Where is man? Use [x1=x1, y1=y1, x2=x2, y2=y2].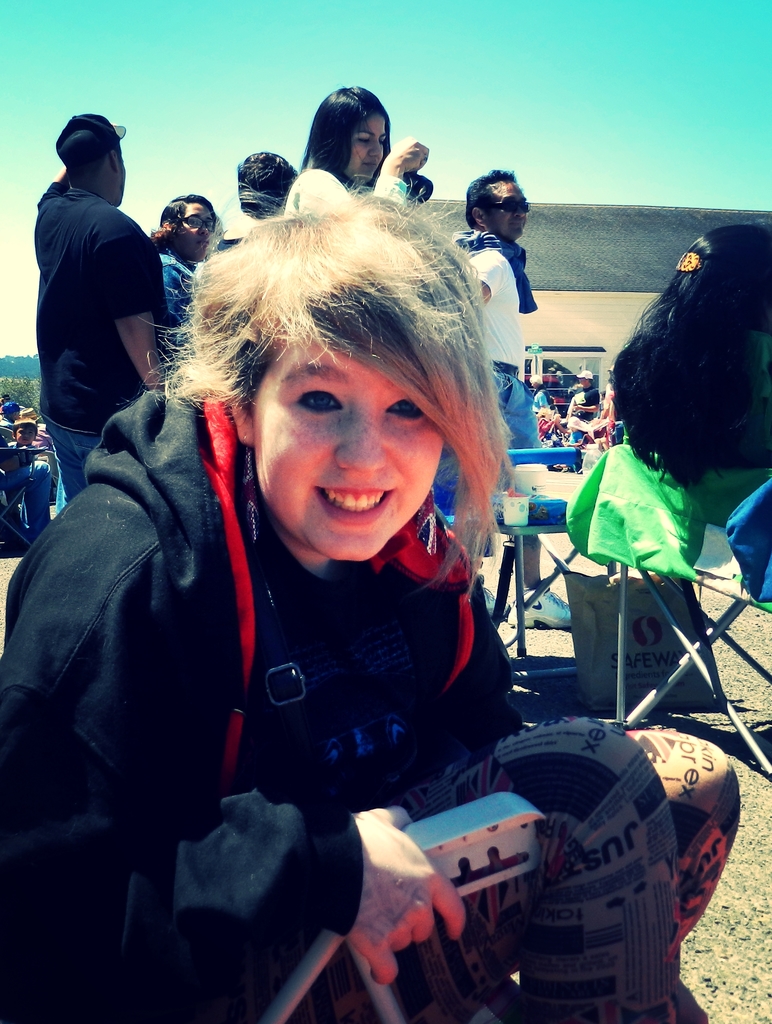
[x1=210, y1=148, x2=305, y2=258].
